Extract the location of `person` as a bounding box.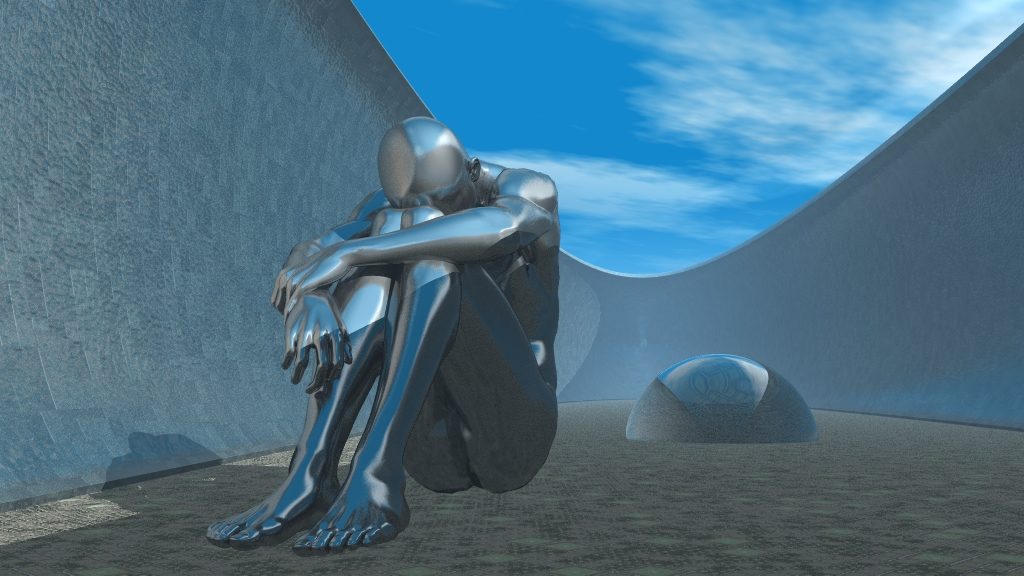
x1=248 y1=65 x2=559 y2=522.
